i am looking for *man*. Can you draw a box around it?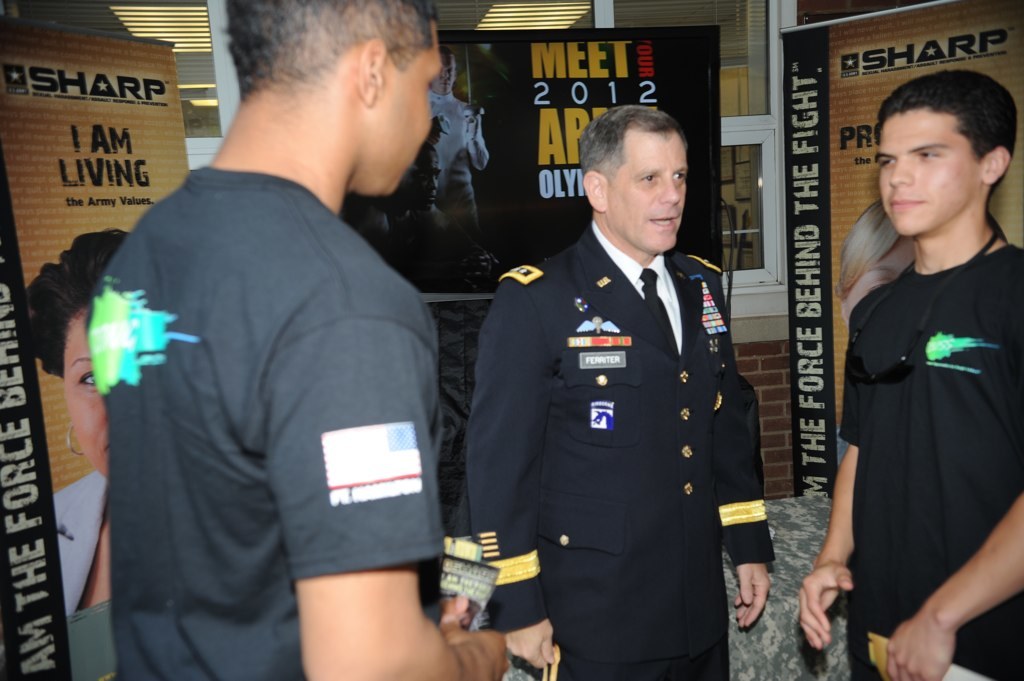
Sure, the bounding box is <region>466, 104, 775, 680</region>.
